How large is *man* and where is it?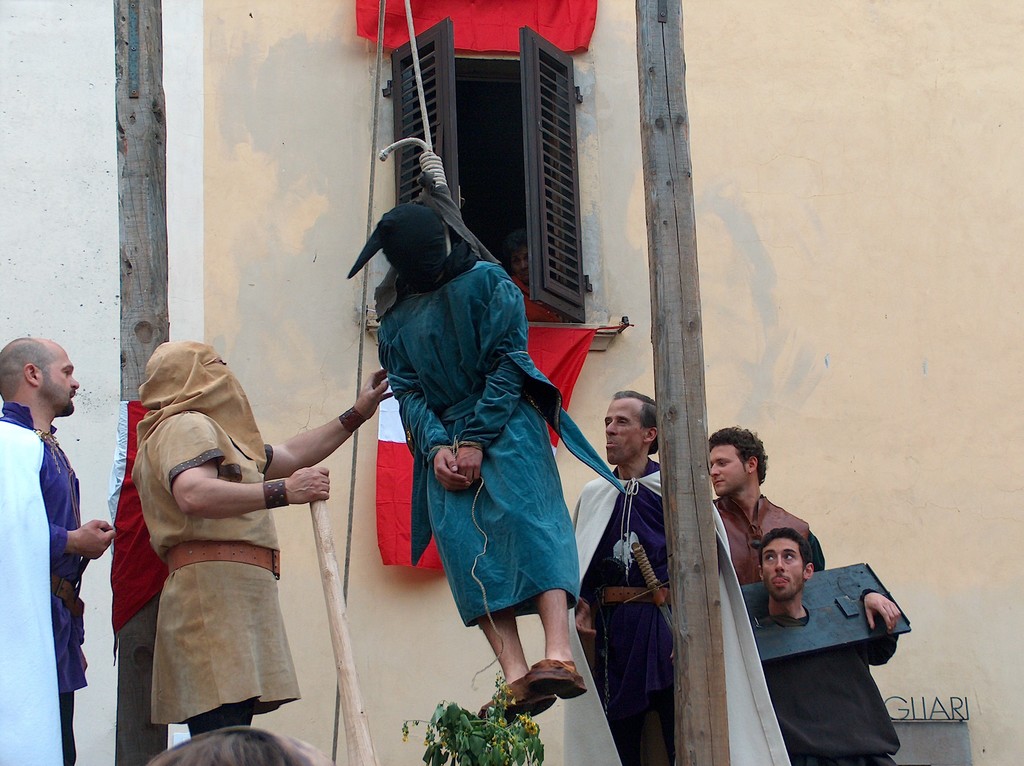
Bounding box: (left=569, top=387, right=675, bottom=765).
